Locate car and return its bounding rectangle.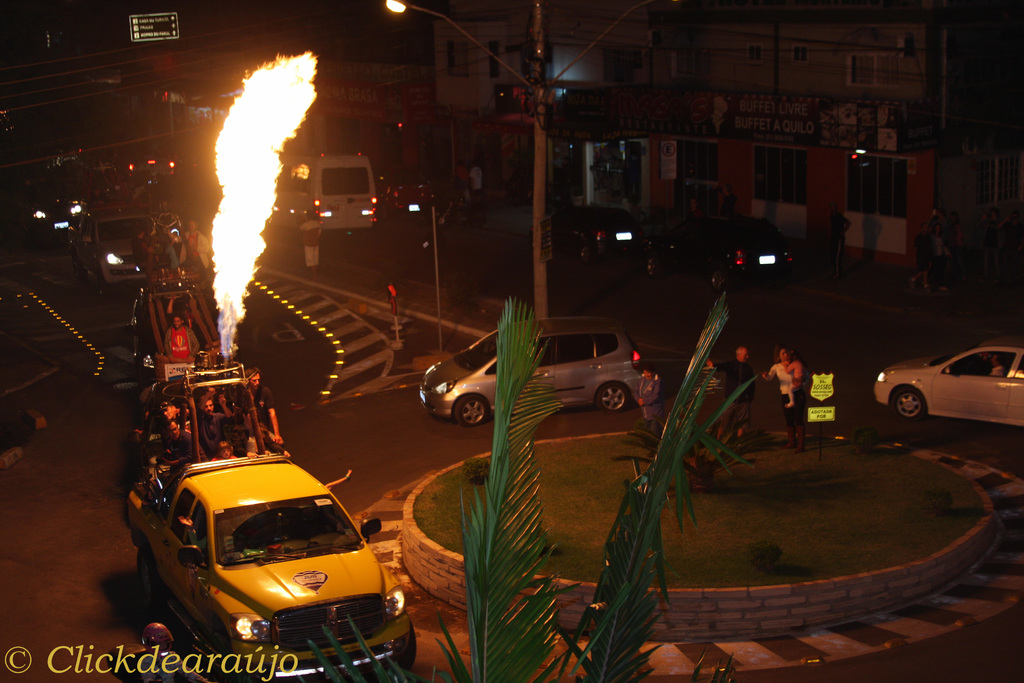
417 307 645 422.
